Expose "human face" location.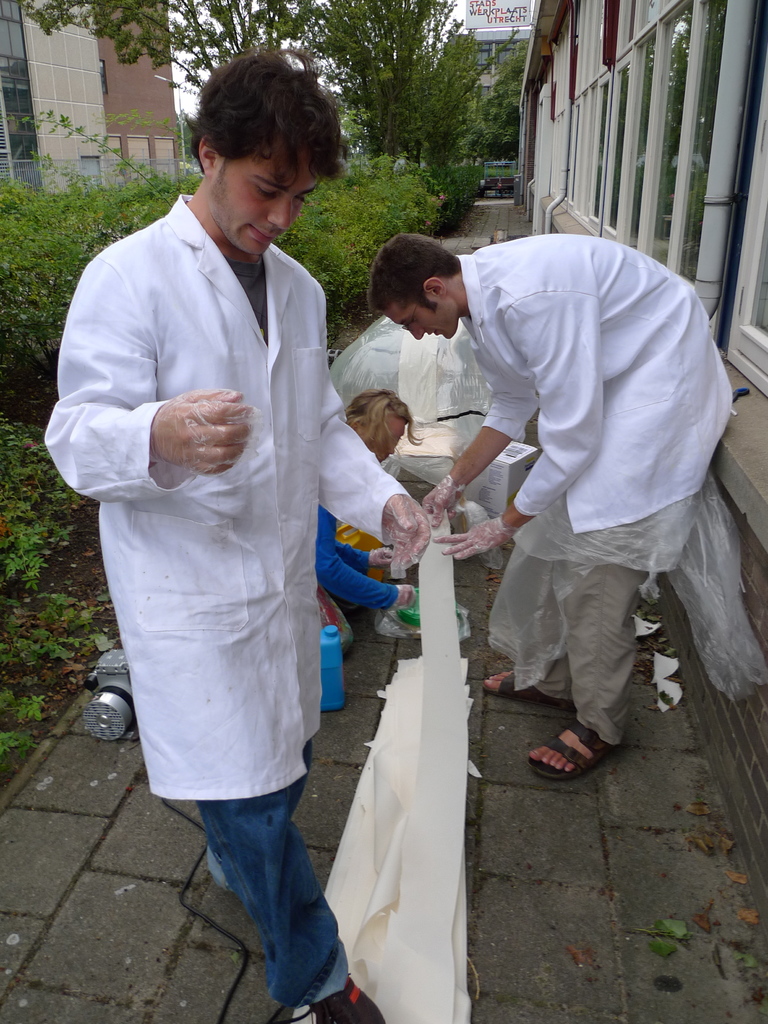
Exposed at bbox=(373, 422, 406, 463).
